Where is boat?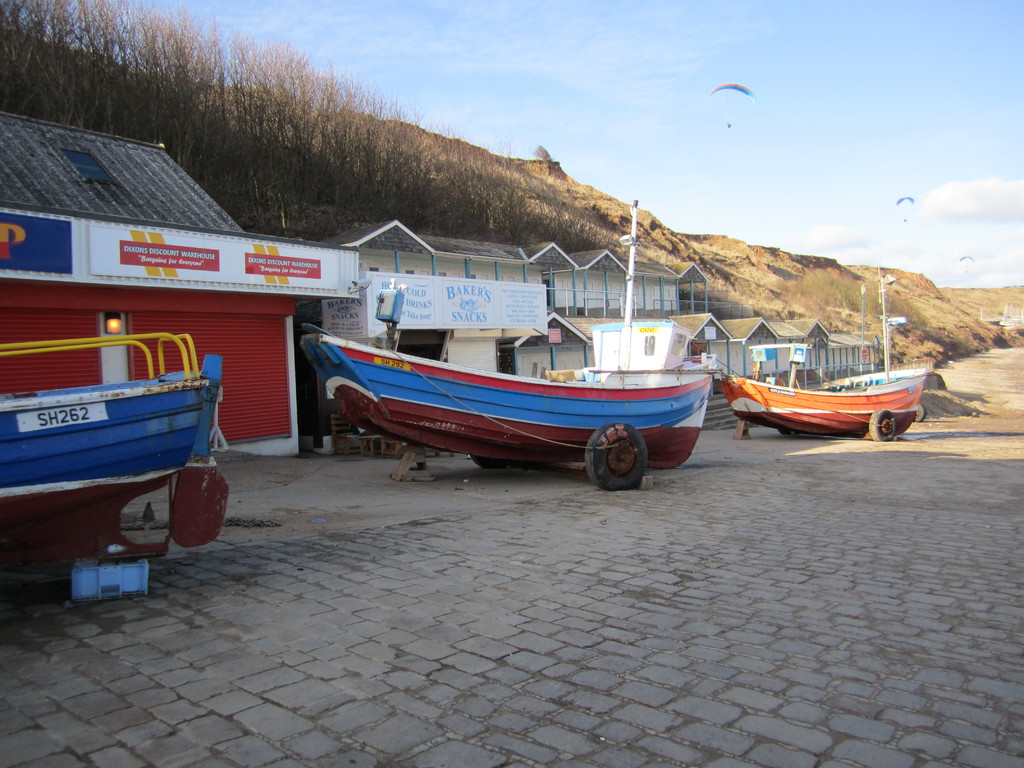
<box>297,207,724,497</box>.
